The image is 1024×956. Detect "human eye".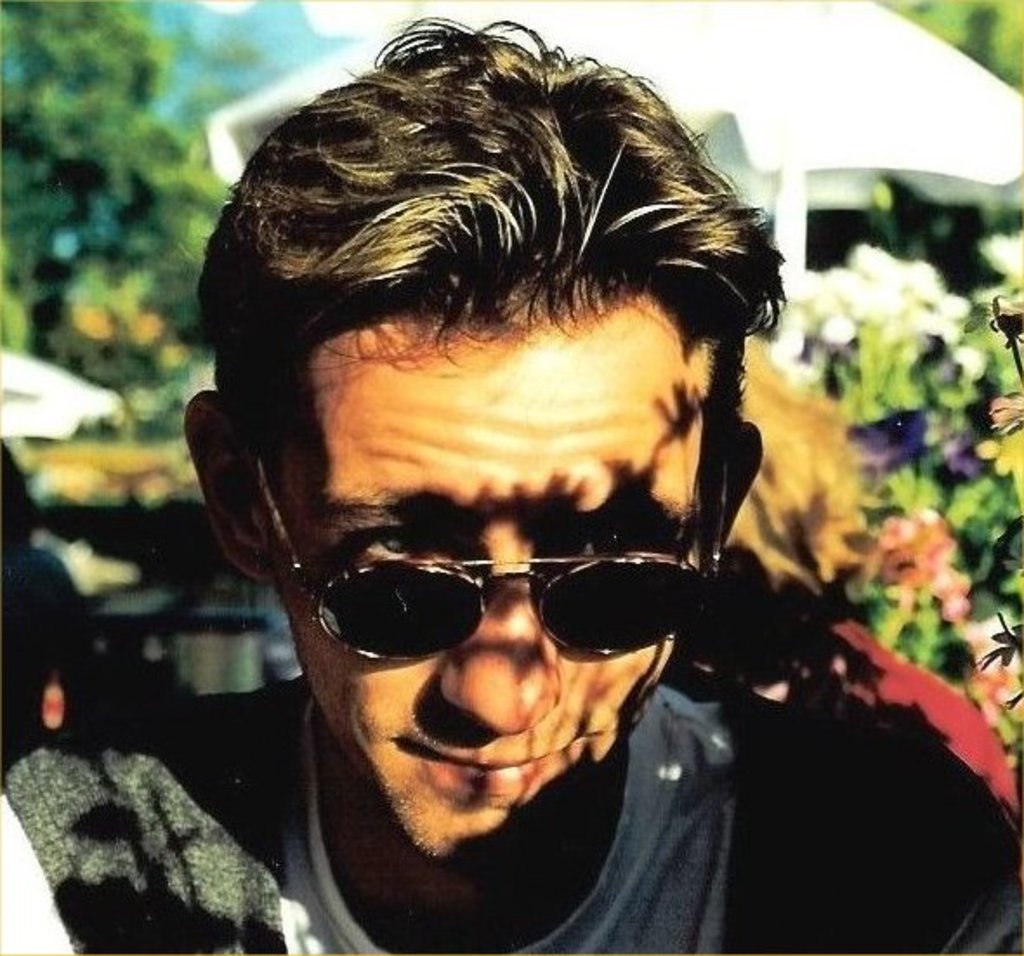
Detection: [x1=569, y1=510, x2=647, y2=576].
